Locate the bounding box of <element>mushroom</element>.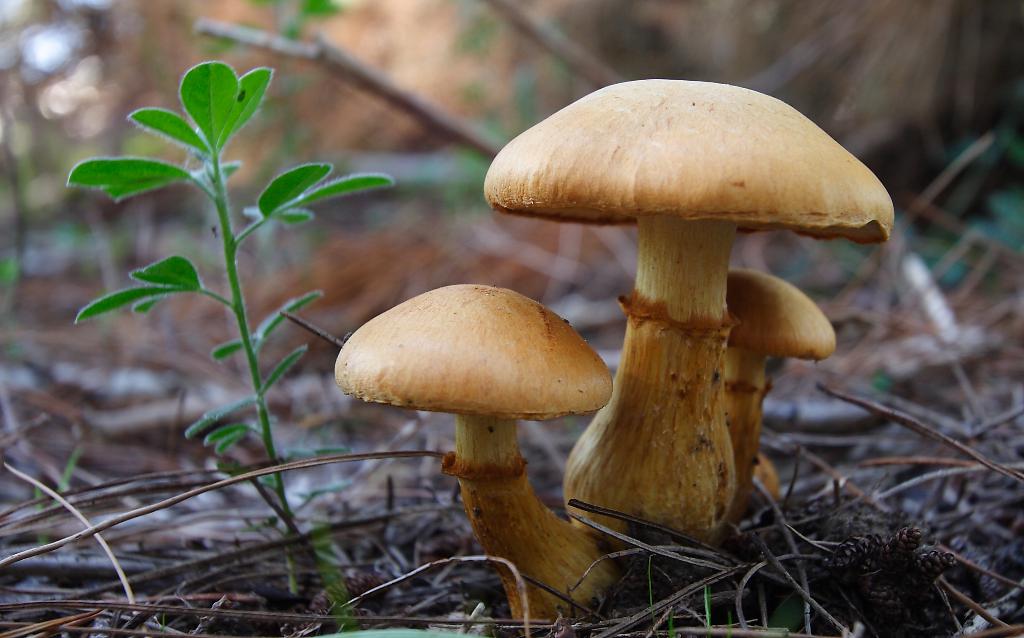
Bounding box: region(481, 77, 897, 544).
